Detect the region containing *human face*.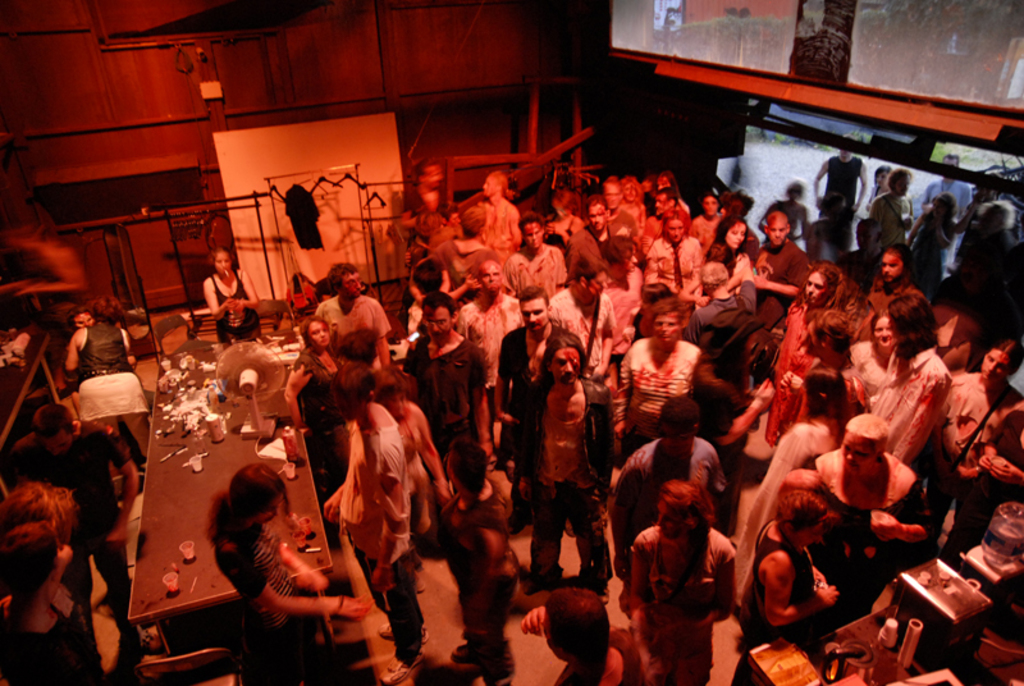
[605,182,614,201].
